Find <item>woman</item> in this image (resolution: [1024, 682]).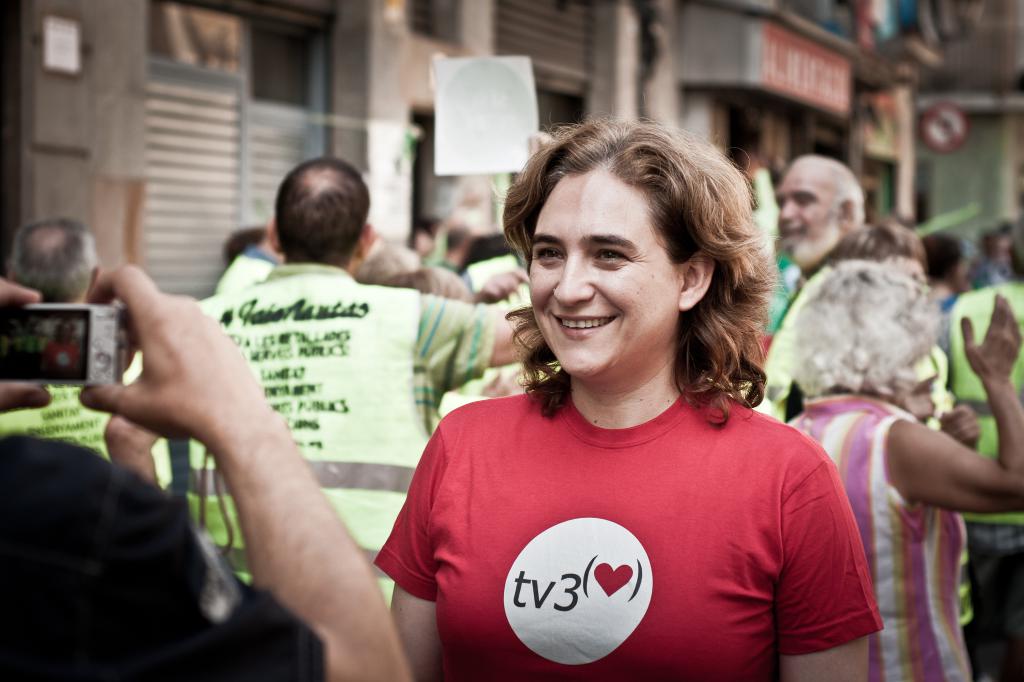
bbox=[780, 246, 1023, 681].
